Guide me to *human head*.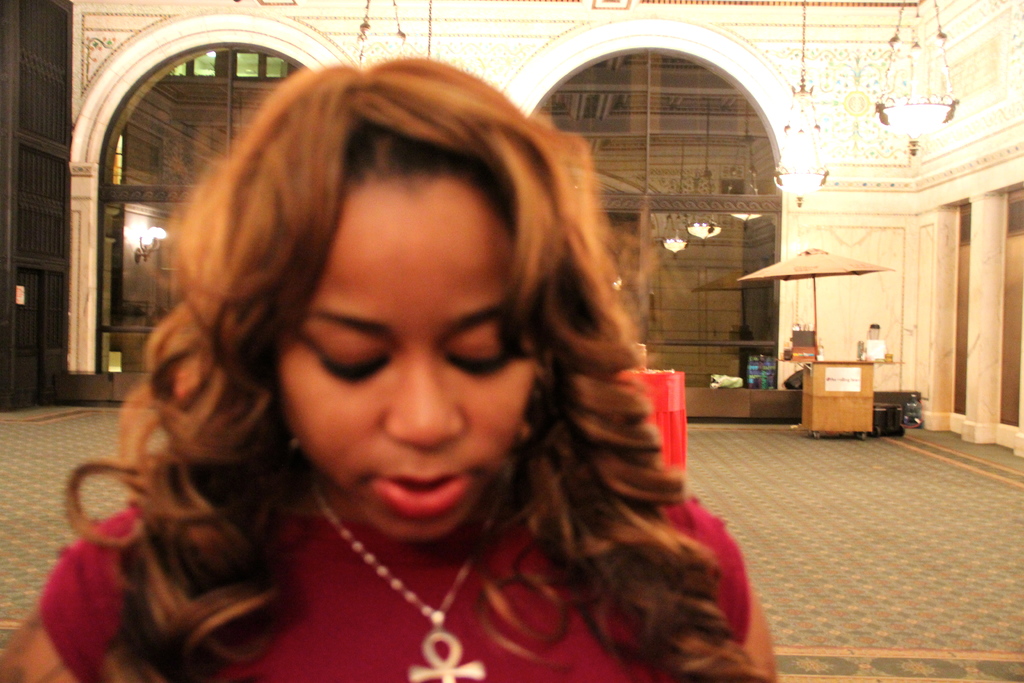
Guidance: box=[860, 322, 885, 339].
